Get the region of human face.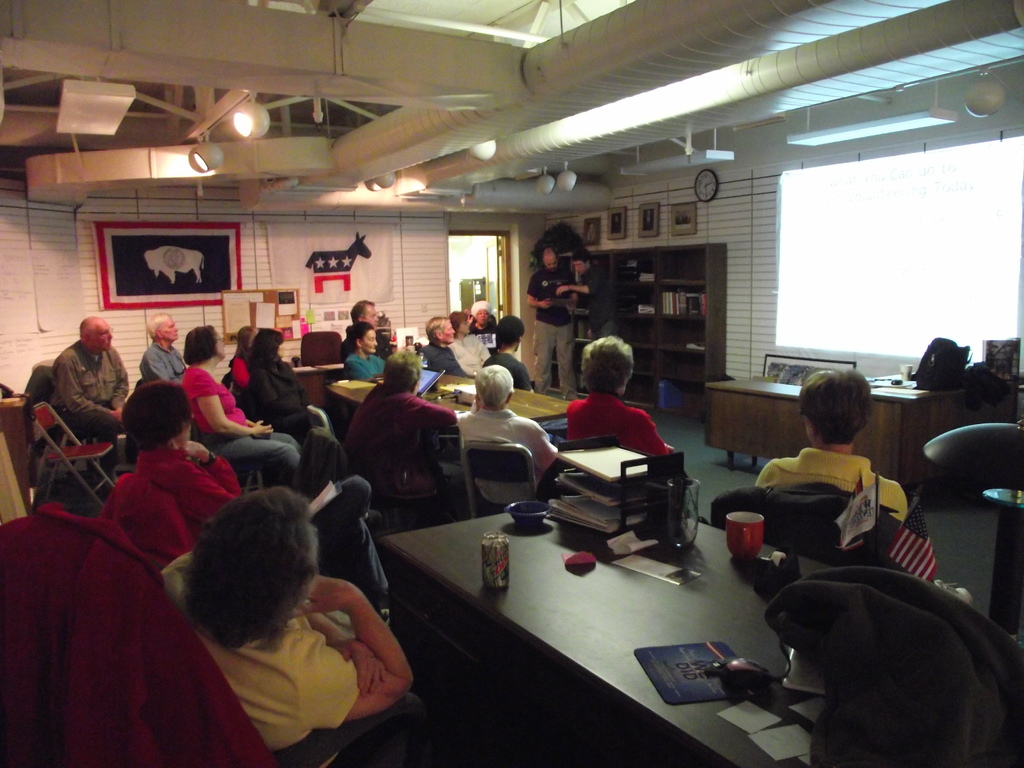
select_region(216, 332, 227, 360).
